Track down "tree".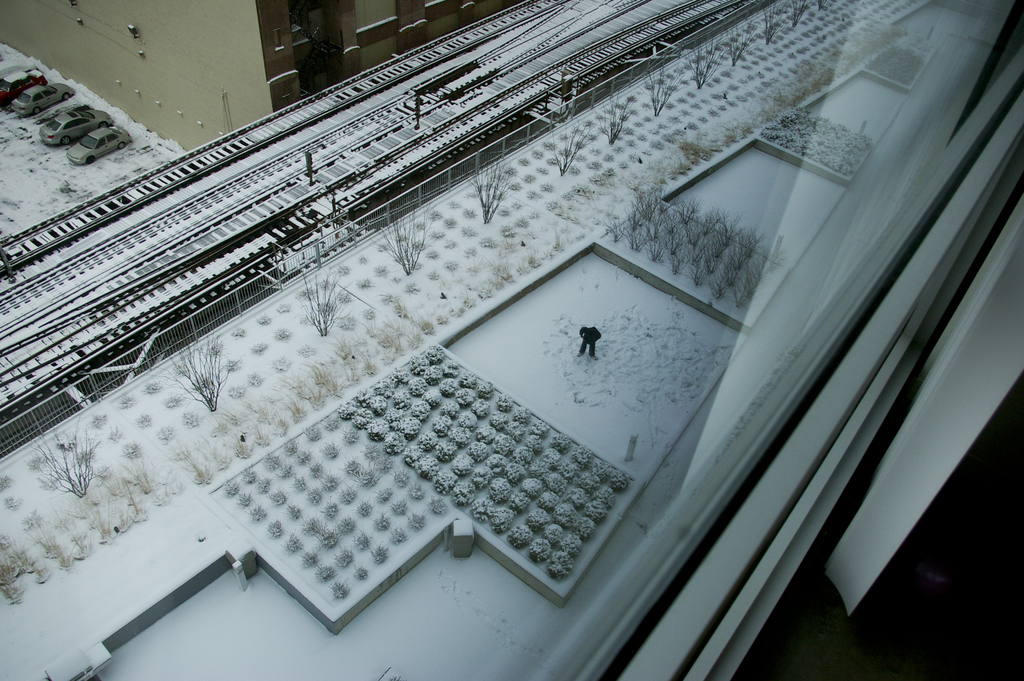
Tracked to x1=790, y1=0, x2=810, y2=28.
